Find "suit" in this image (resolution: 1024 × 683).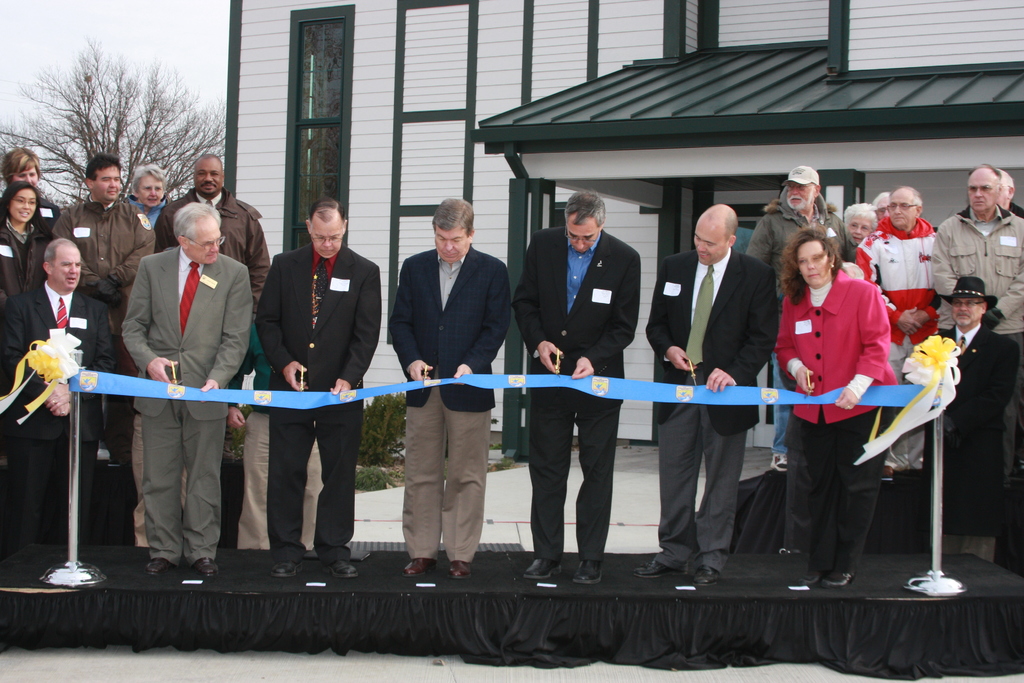
bbox(643, 247, 785, 572).
